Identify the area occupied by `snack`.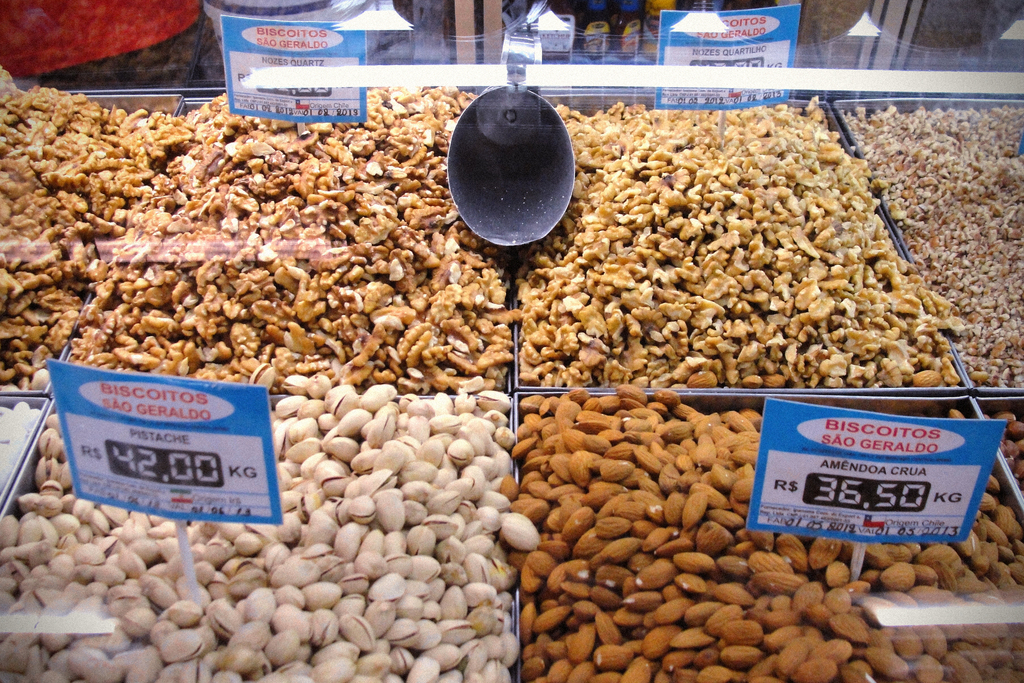
Area: x1=517, y1=386, x2=1023, y2=682.
